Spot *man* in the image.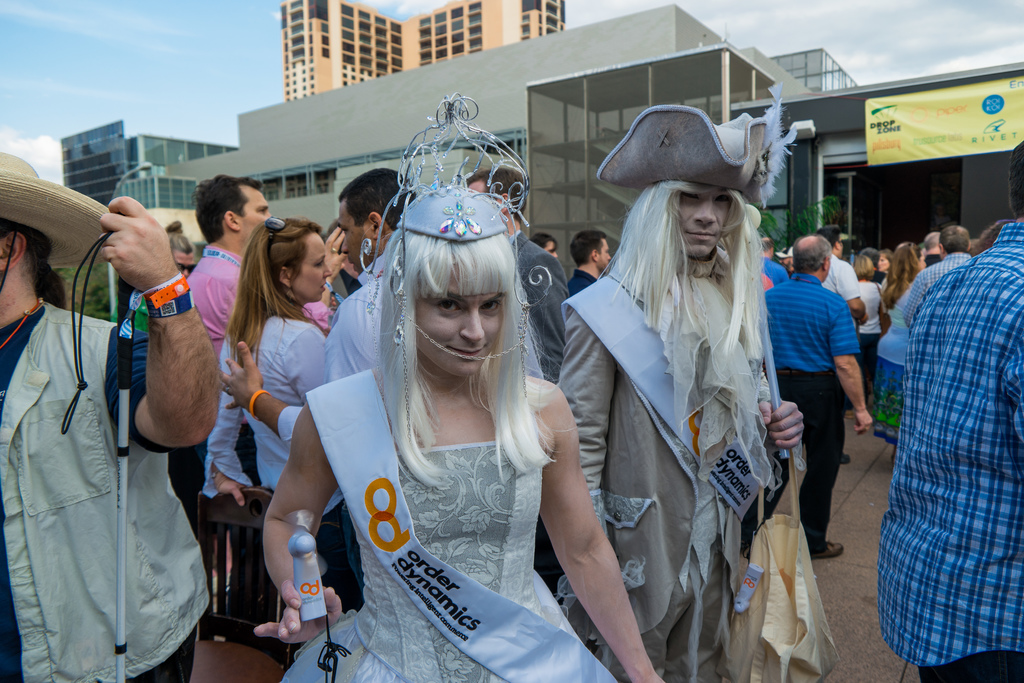
*man* found at (left=815, top=226, right=869, bottom=466).
